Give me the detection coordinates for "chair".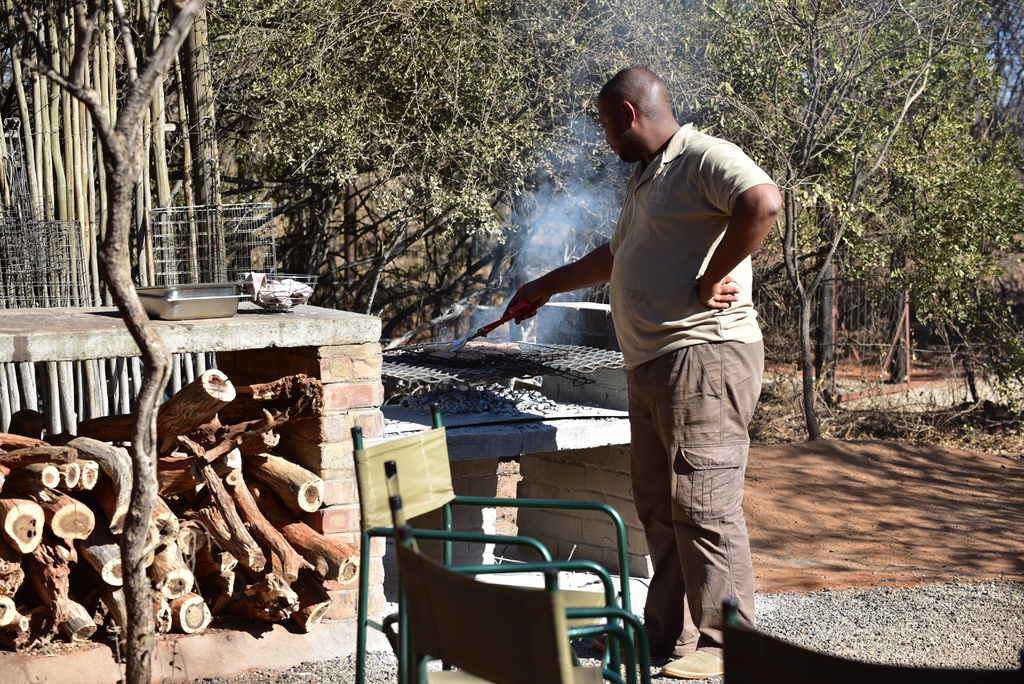
{"left": 348, "top": 403, "right": 637, "bottom": 683}.
